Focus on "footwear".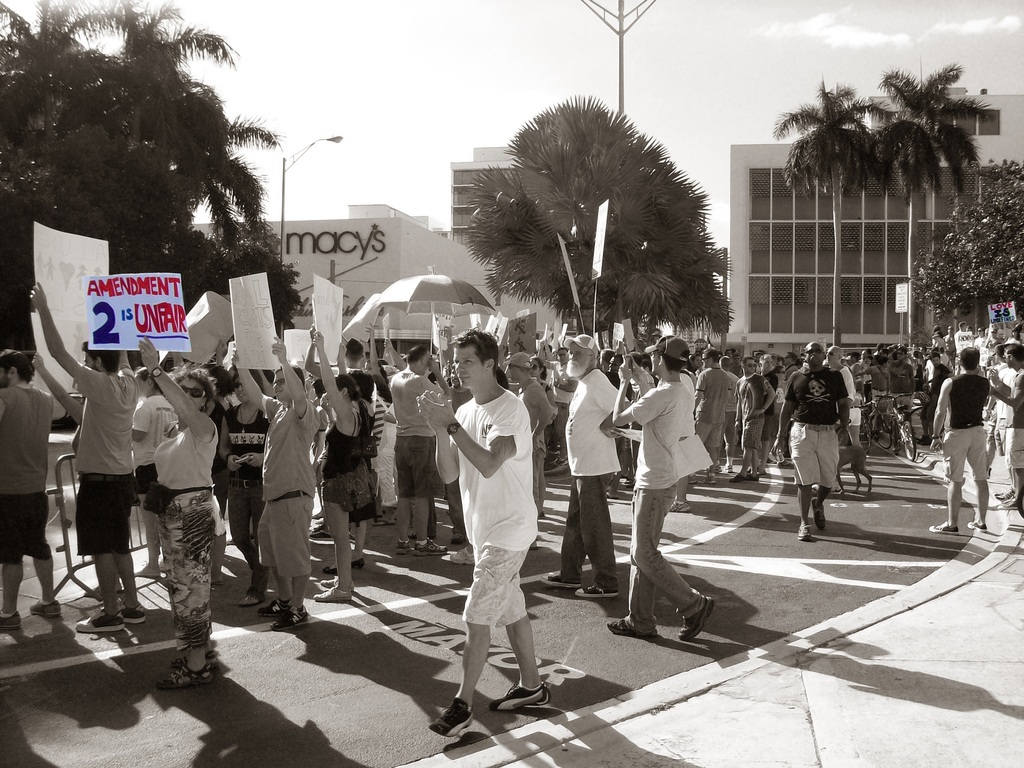
Focused at (277, 610, 308, 630).
